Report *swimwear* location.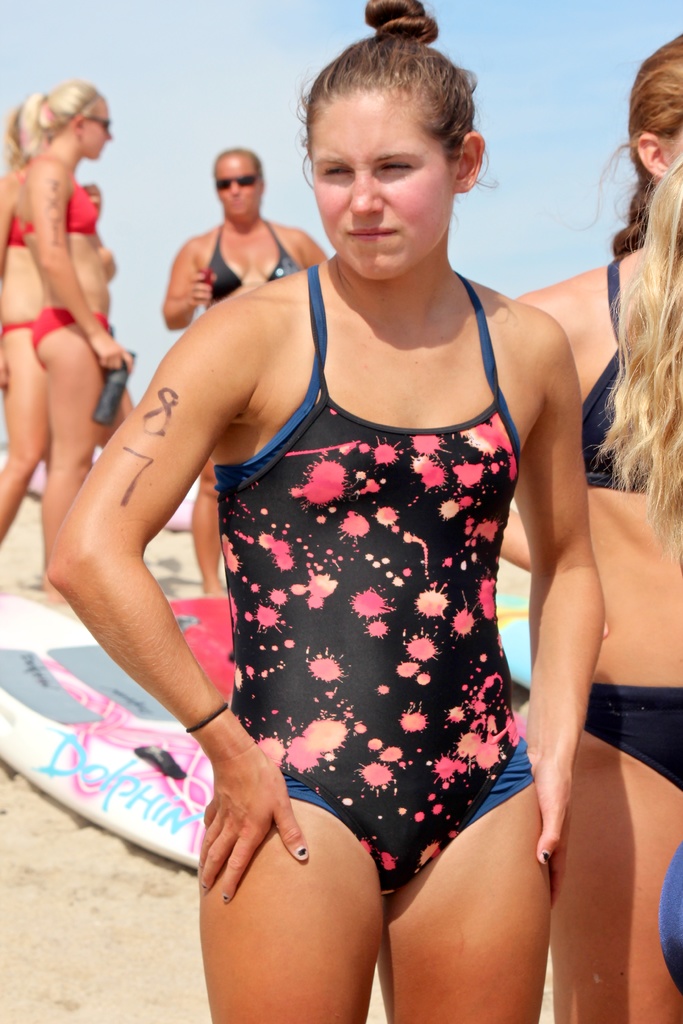
Report: bbox=[31, 305, 110, 366].
